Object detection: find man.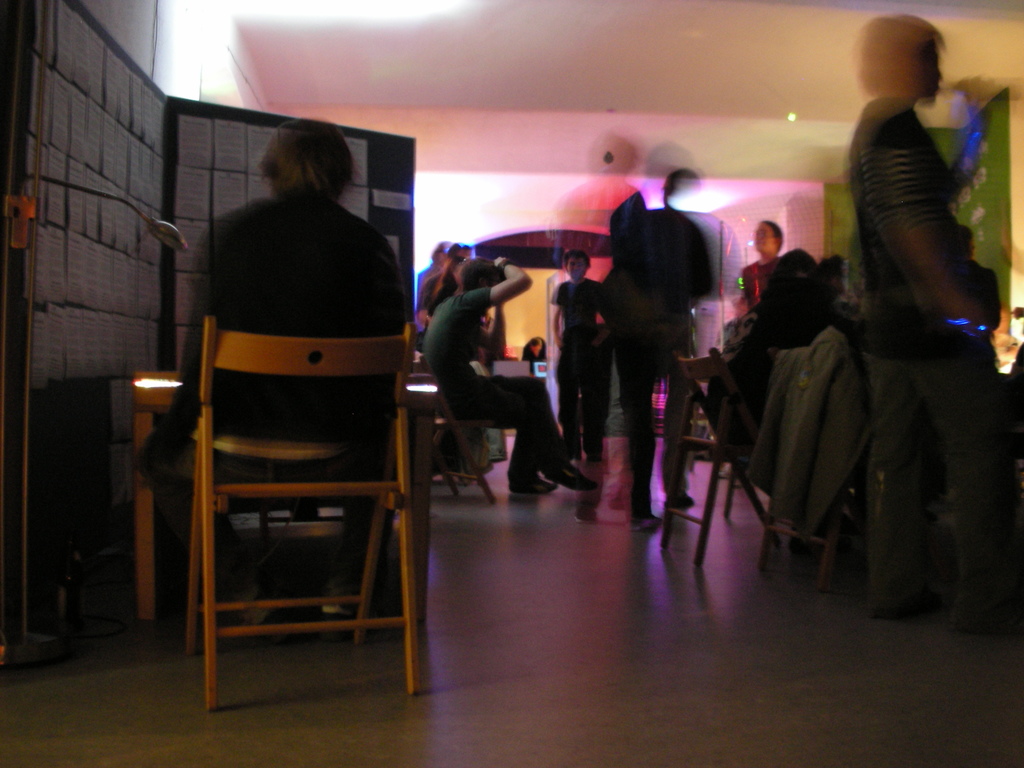
<box>145,114,413,635</box>.
